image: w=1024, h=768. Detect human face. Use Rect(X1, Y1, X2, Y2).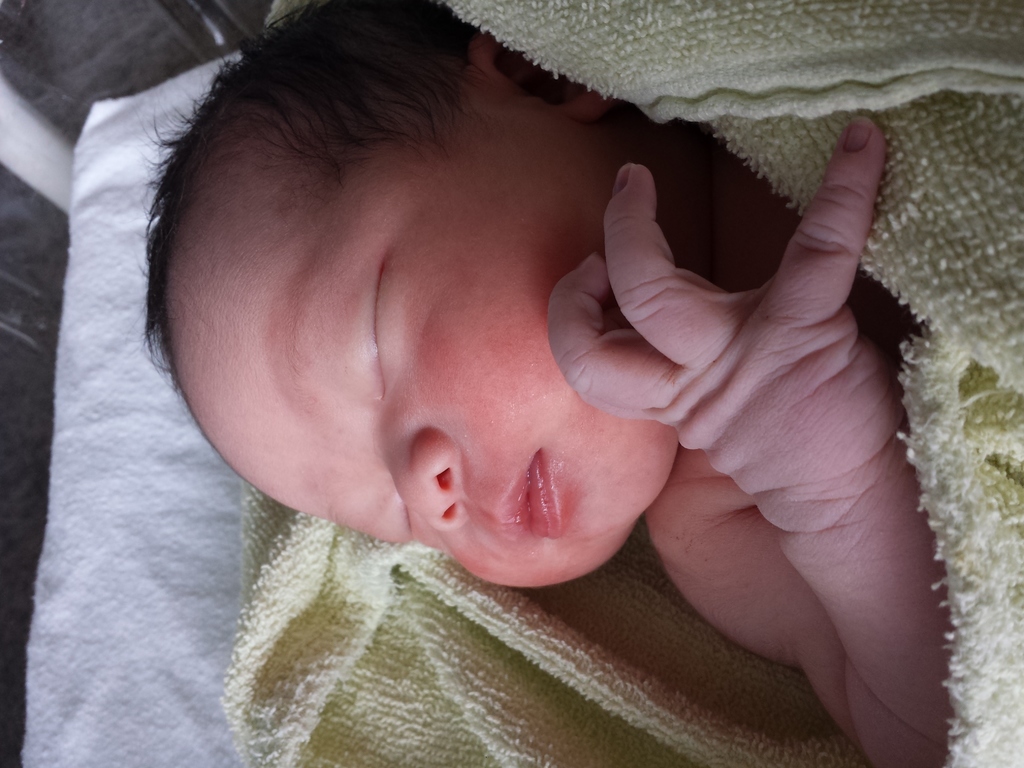
Rect(161, 56, 684, 591).
